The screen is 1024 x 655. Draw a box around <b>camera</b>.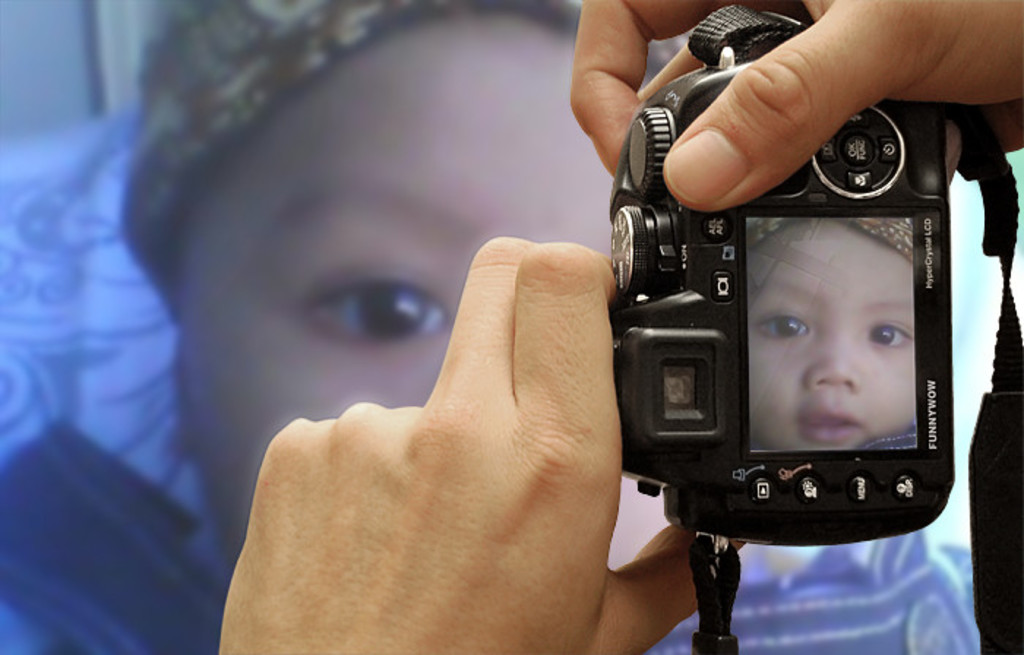
box(609, 47, 958, 547).
